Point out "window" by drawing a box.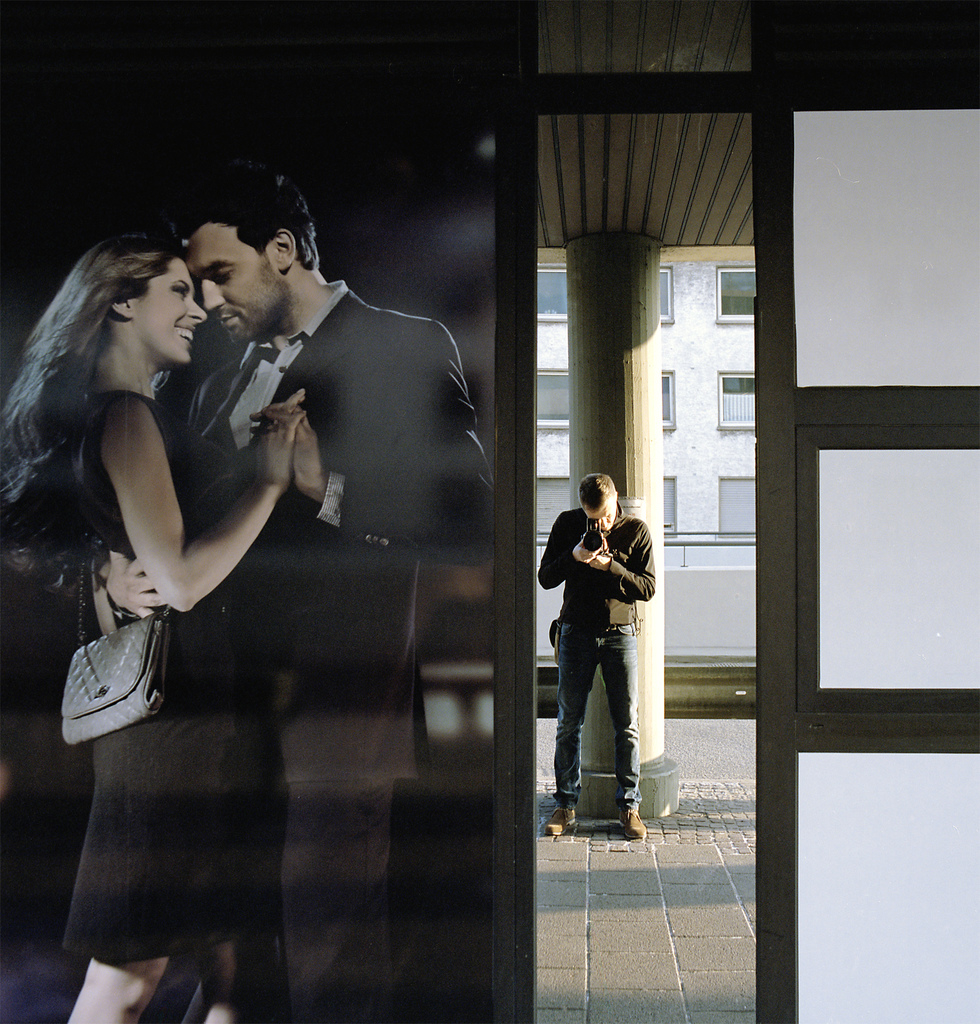
719,479,756,545.
